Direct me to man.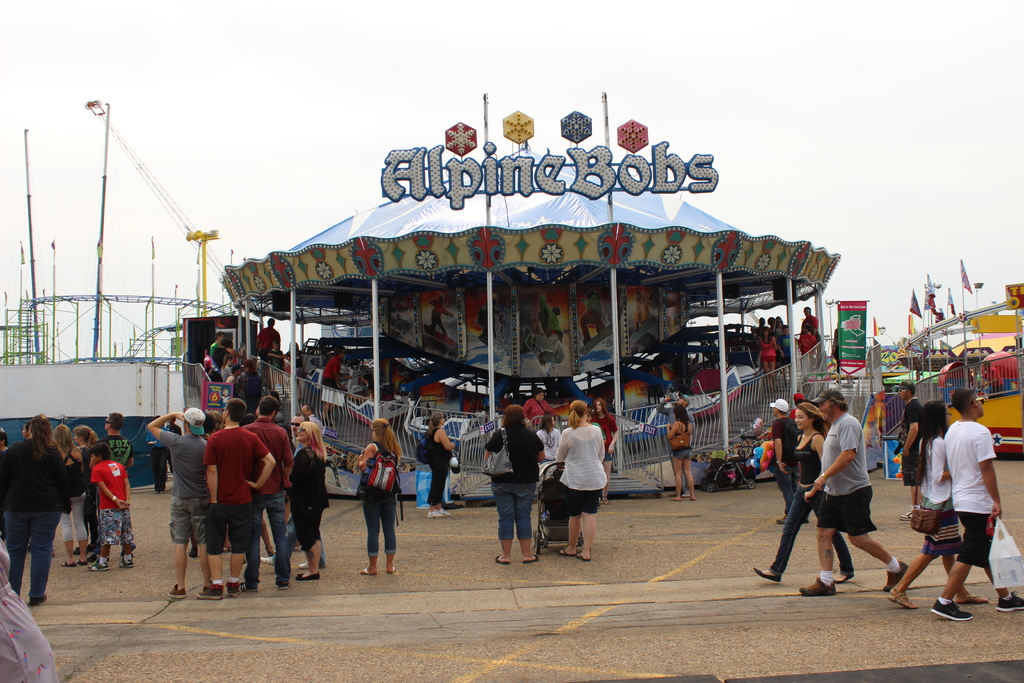
Direction: [left=790, top=390, right=806, bottom=420].
